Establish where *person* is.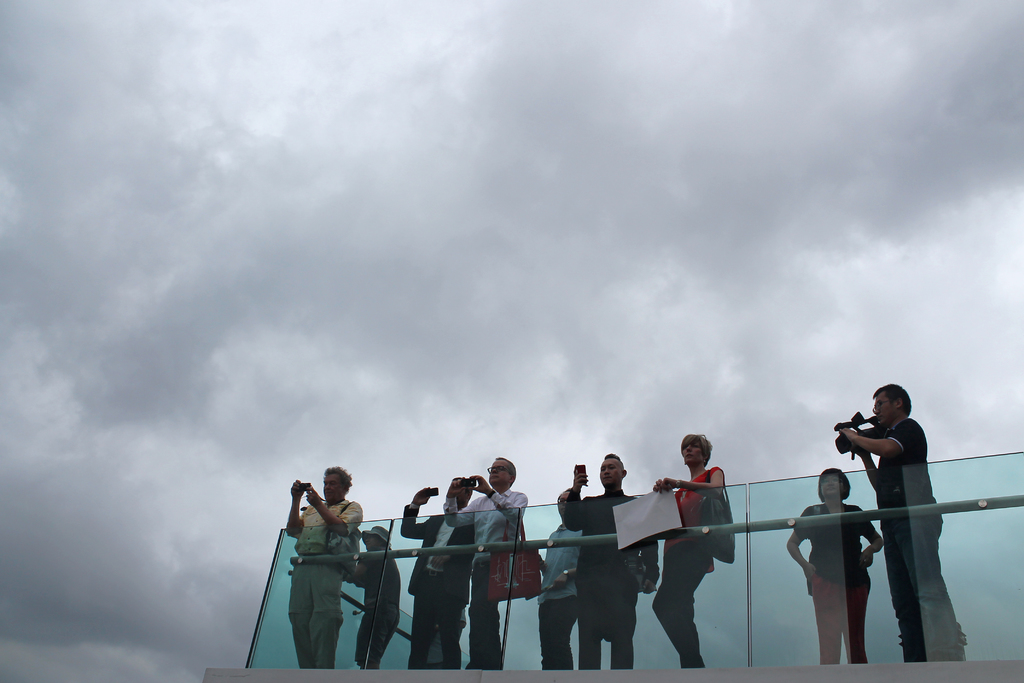
Established at box=[444, 457, 531, 674].
